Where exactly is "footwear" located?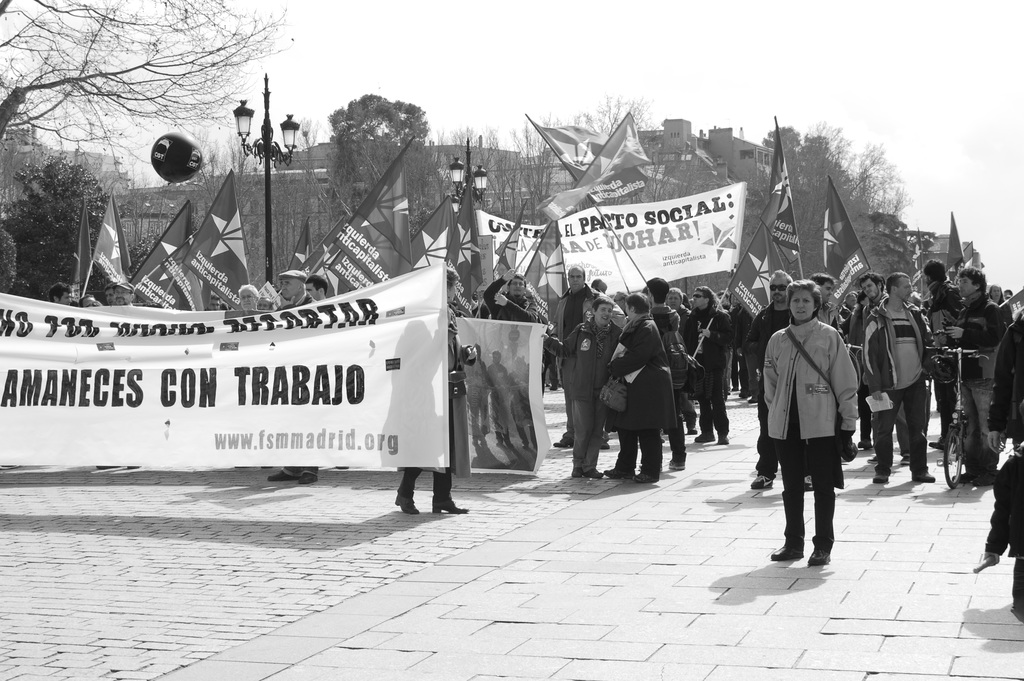
Its bounding box is 604, 461, 637, 482.
